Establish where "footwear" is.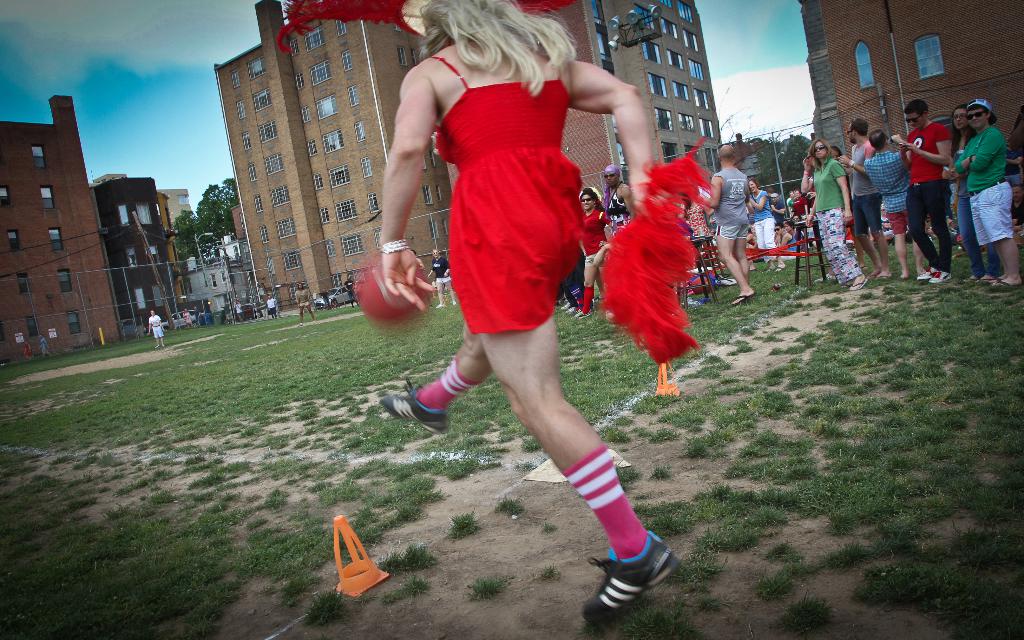
Established at (578, 522, 675, 627).
